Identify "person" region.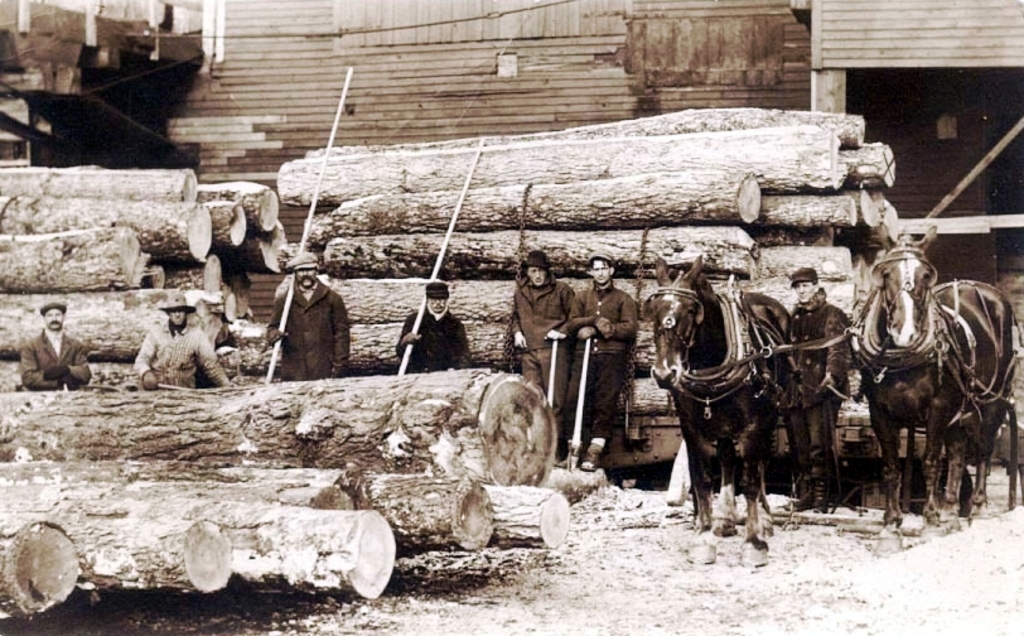
Region: bbox(774, 265, 856, 517).
